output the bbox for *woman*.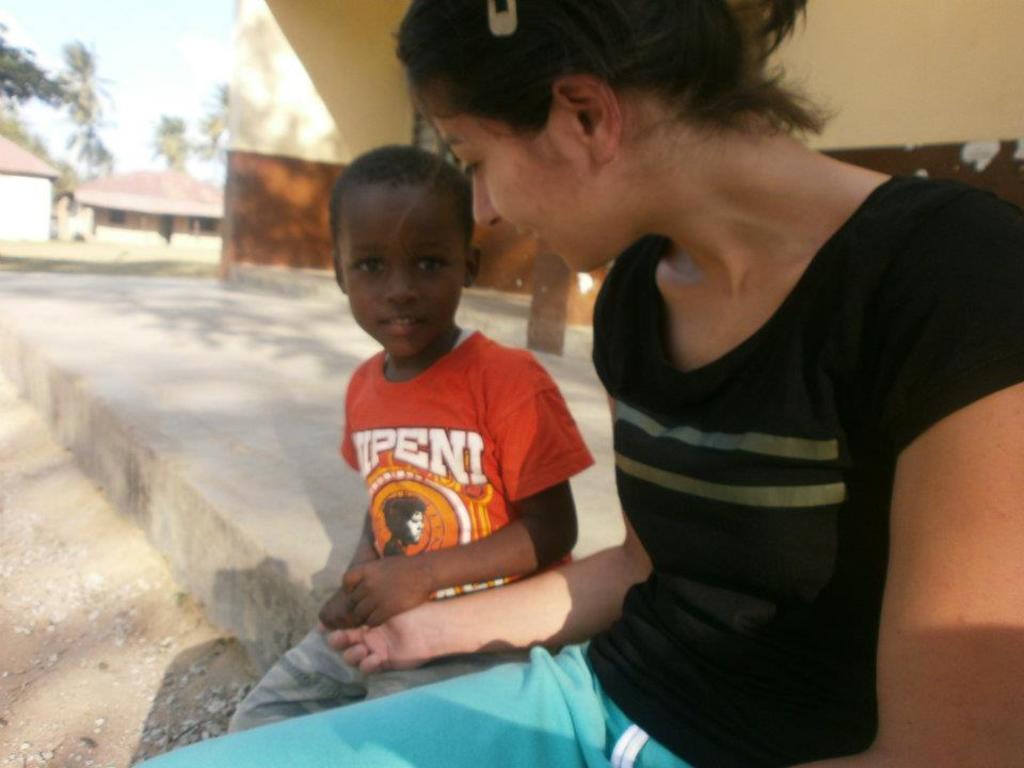
135 1 1023 767.
